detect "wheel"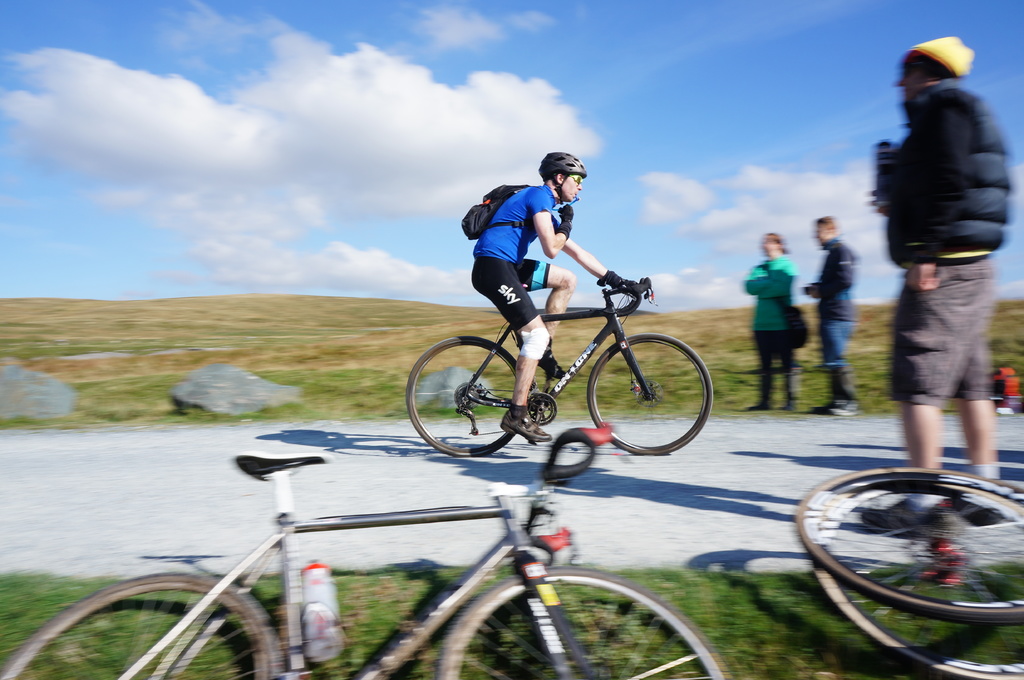
<region>405, 333, 532, 459</region>
